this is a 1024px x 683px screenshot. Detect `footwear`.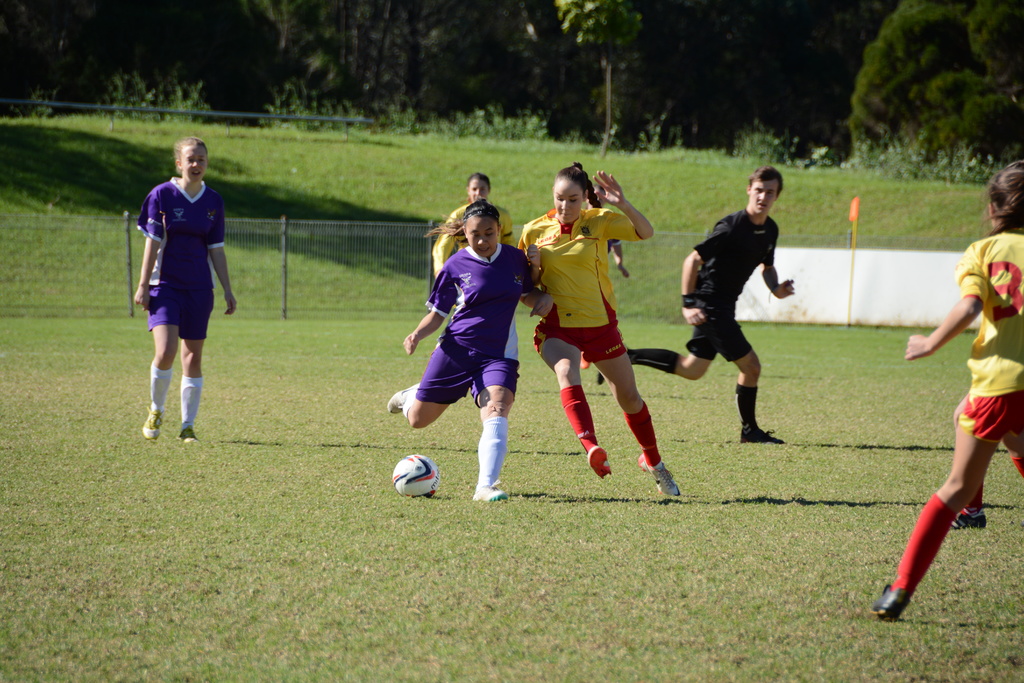
(x1=177, y1=422, x2=200, y2=443).
